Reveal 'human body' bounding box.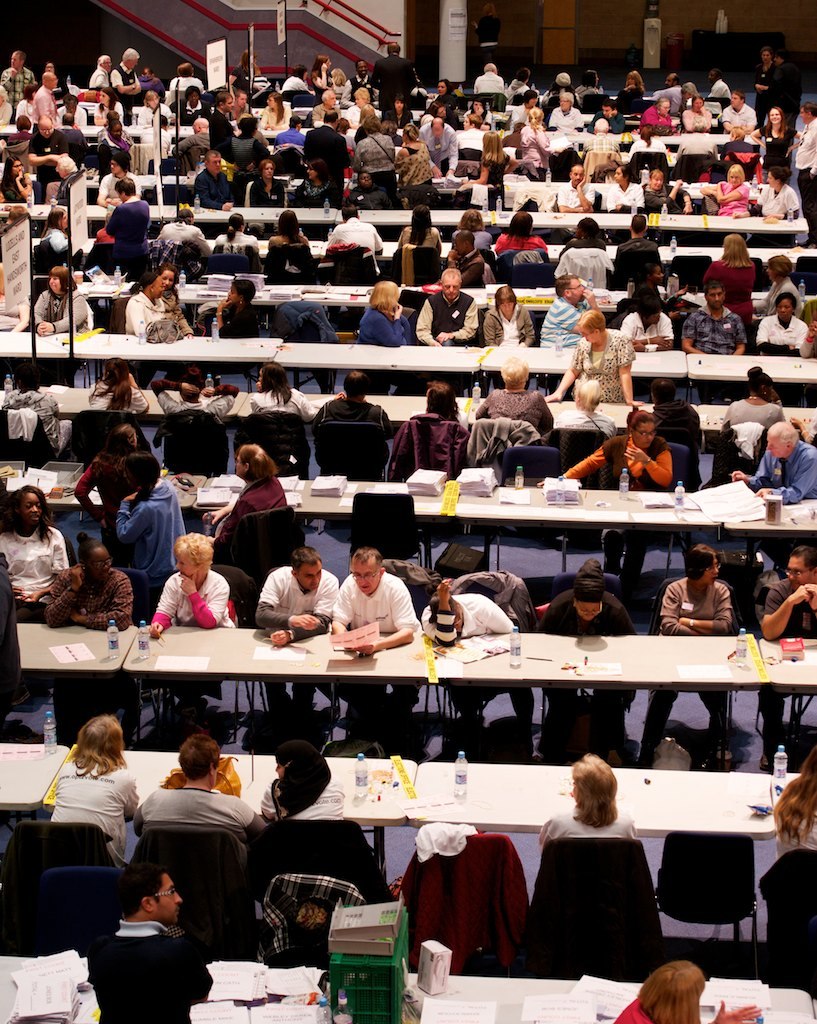
Revealed: bbox=[252, 390, 322, 427].
